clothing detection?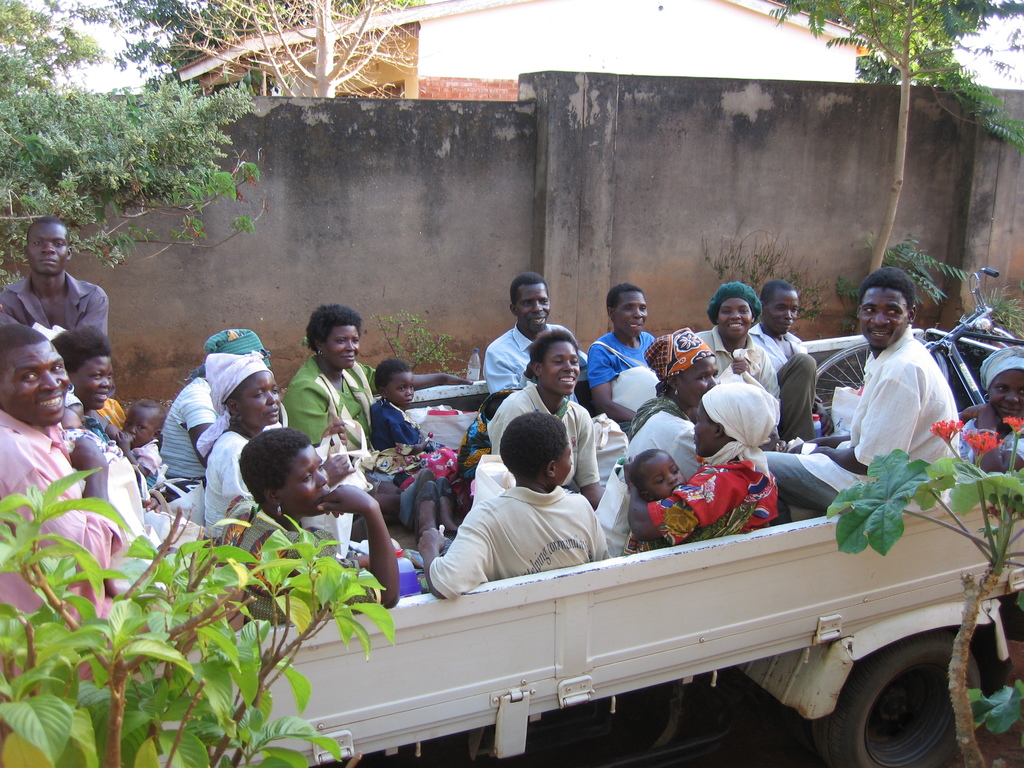
0, 269, 112, 346
